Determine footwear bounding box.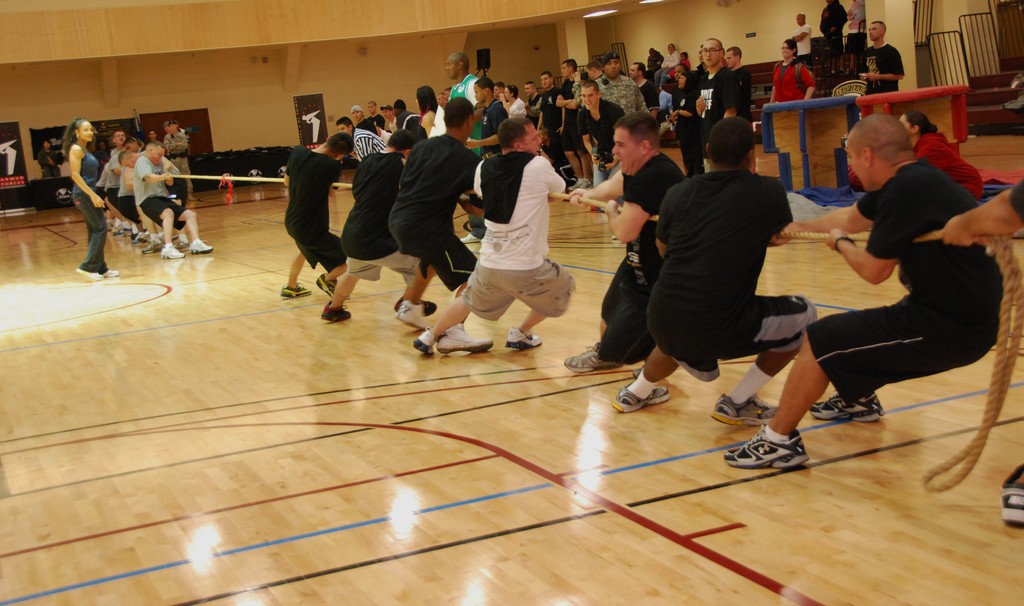
Determined: bbox(76, 268, 101, 283).
